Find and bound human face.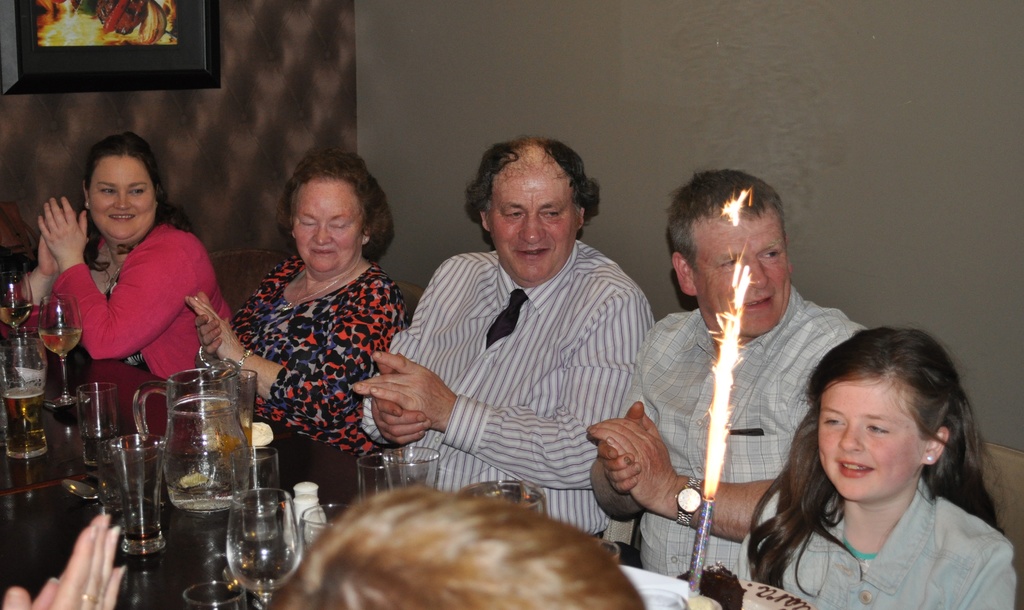
Bound: x1=817, y1=382, x2=921, y2=499.
